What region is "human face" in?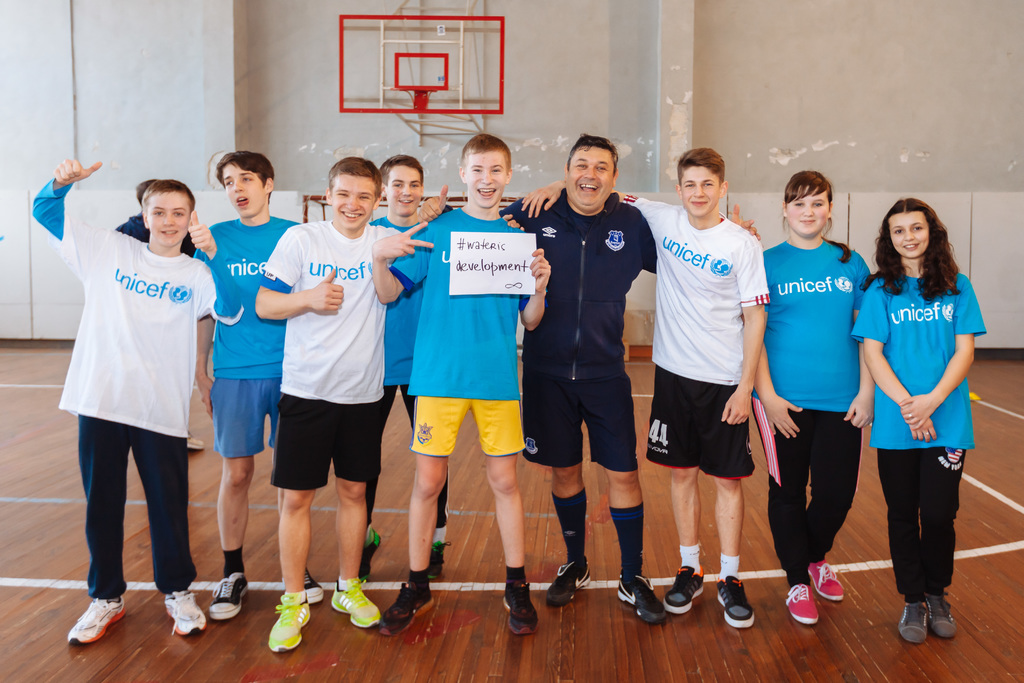
x1=783 y1=189 x2=828 y2=234.
